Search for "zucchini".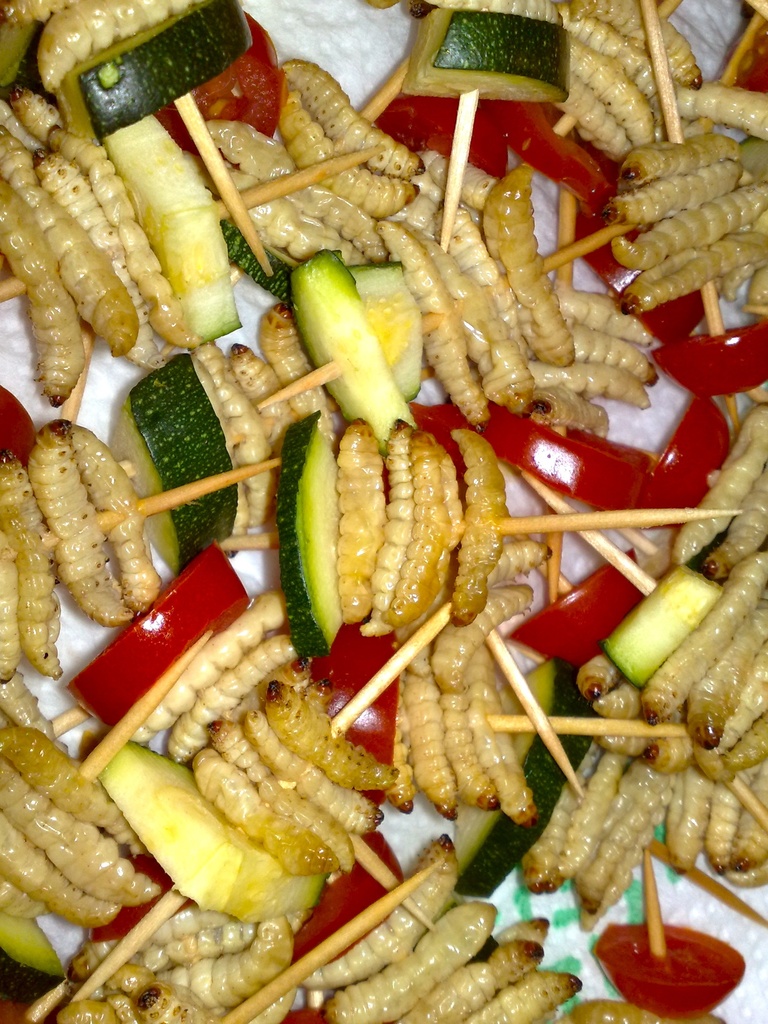
Found at [95, 744, 336, 927].
